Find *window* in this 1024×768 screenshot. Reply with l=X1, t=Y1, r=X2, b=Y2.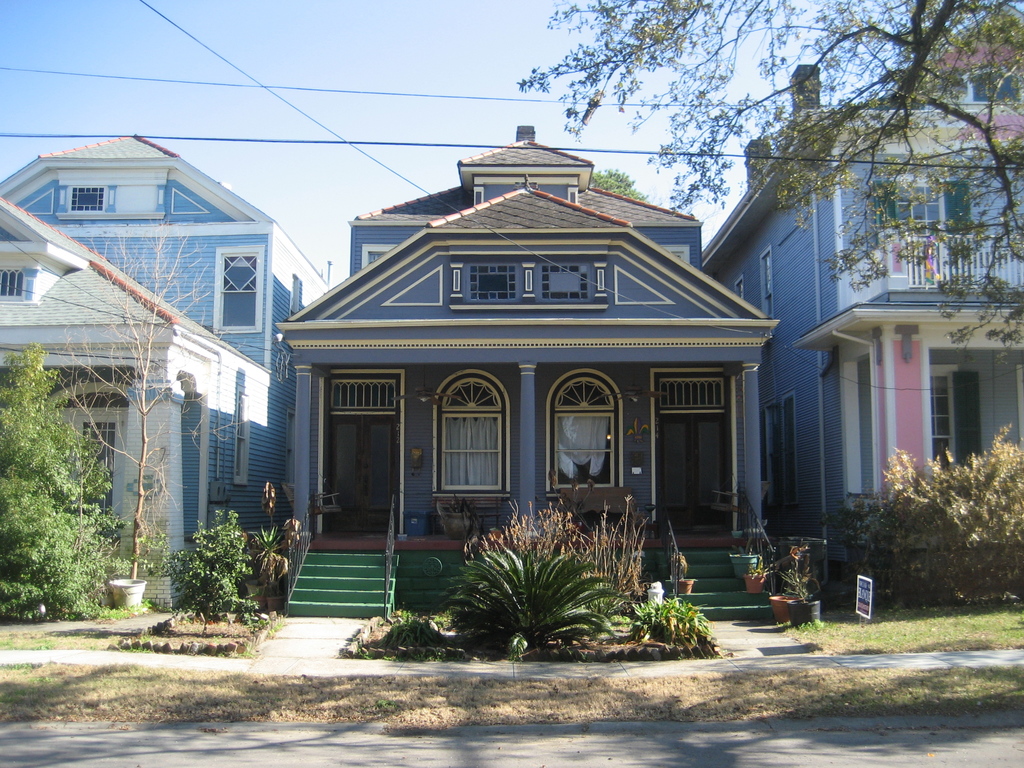
l=781, t=392, r=797, b=509.
